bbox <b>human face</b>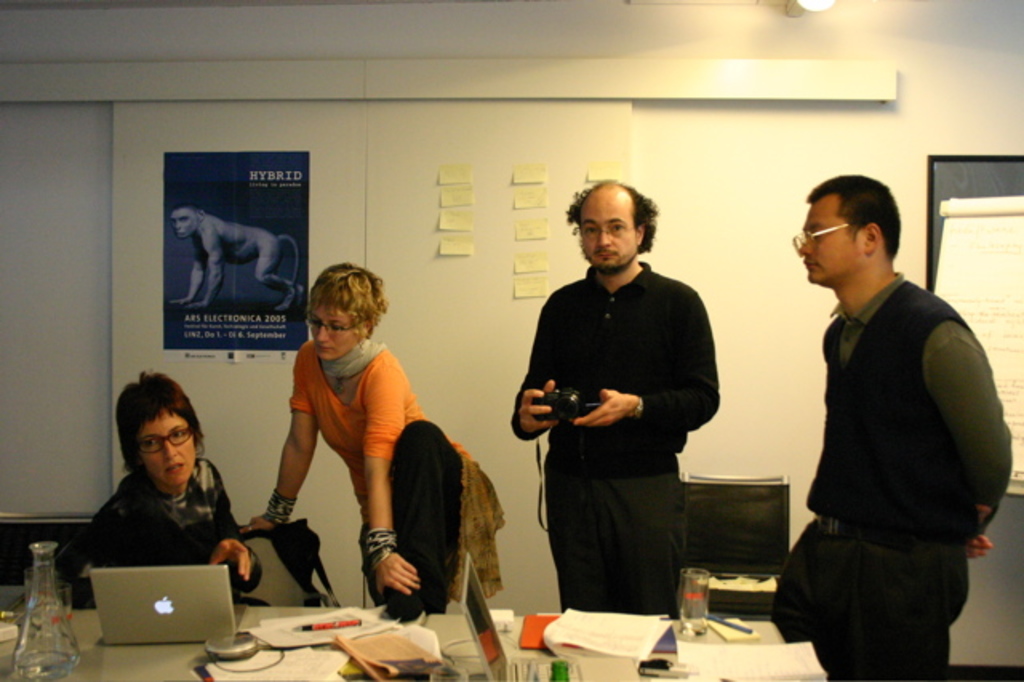
[left=146, top=402, right=194, bottom=487]
